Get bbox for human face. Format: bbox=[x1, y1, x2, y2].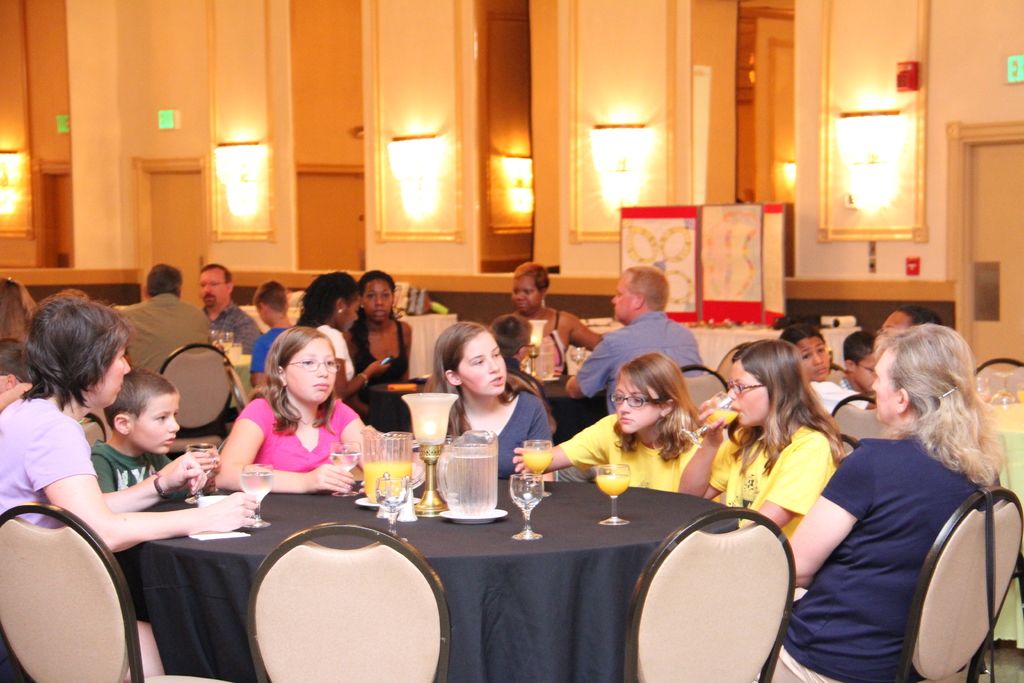
bbox=[616, 386, 658, 433].
